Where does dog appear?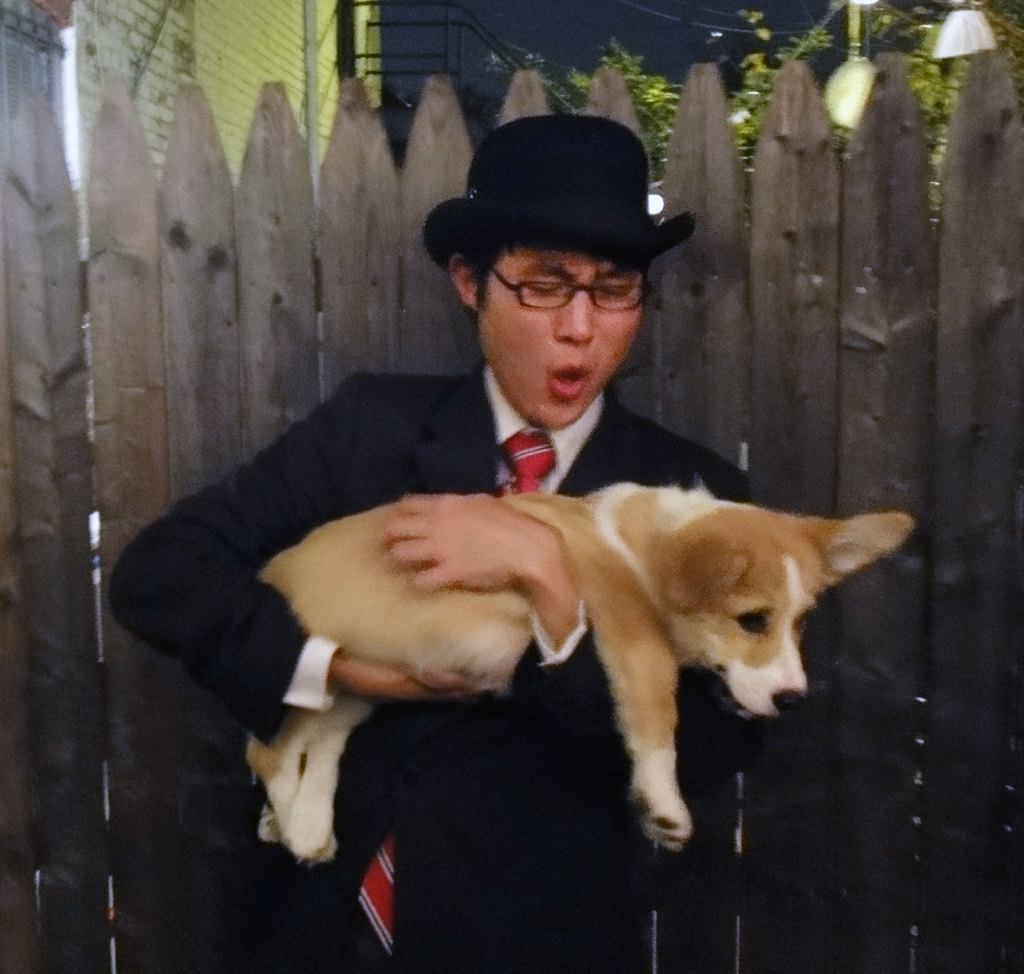
Appears at pyautogui.locateOnScreen(240, 473, 918, 870).
